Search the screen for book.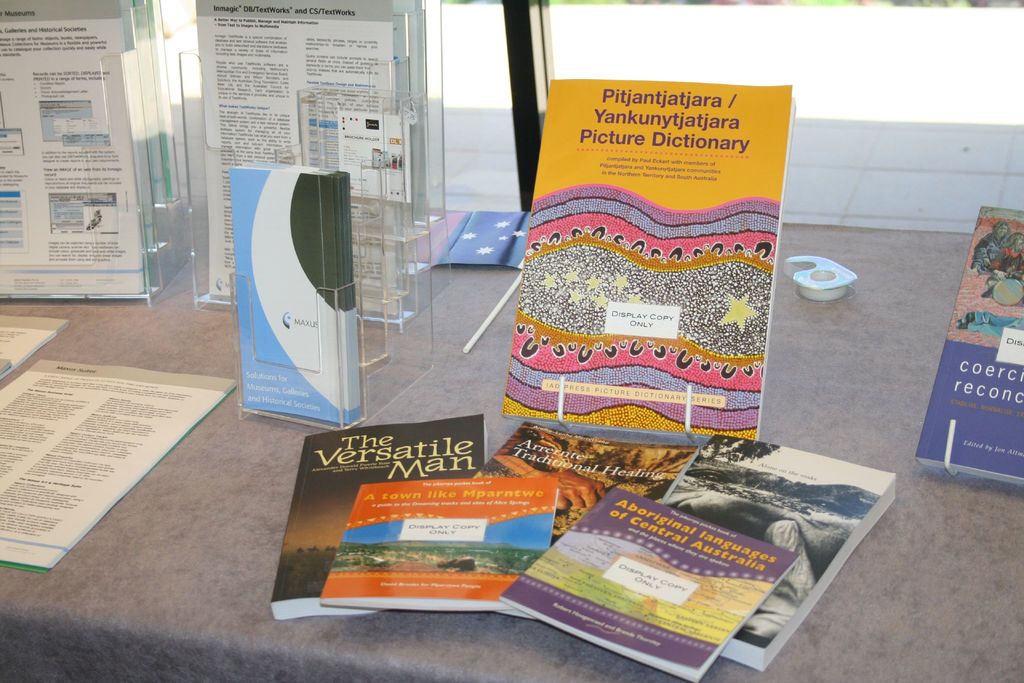
Found at l=910, t=206, r=1023, b=490.
